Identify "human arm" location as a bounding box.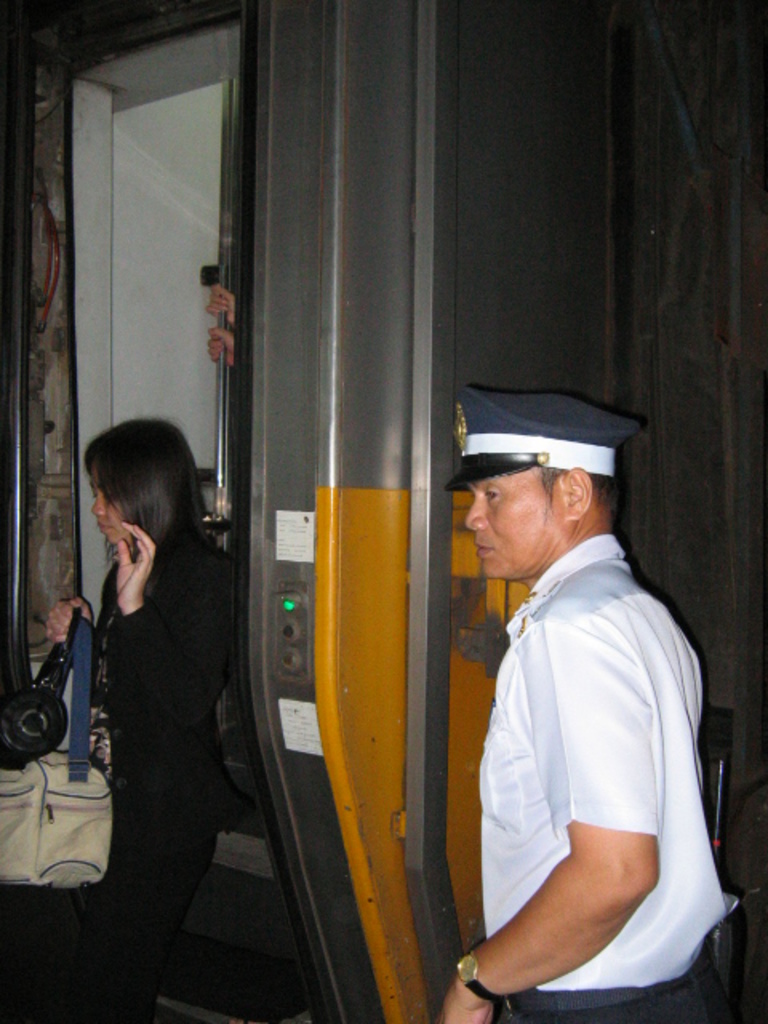
[48, 584, 101, 678].
